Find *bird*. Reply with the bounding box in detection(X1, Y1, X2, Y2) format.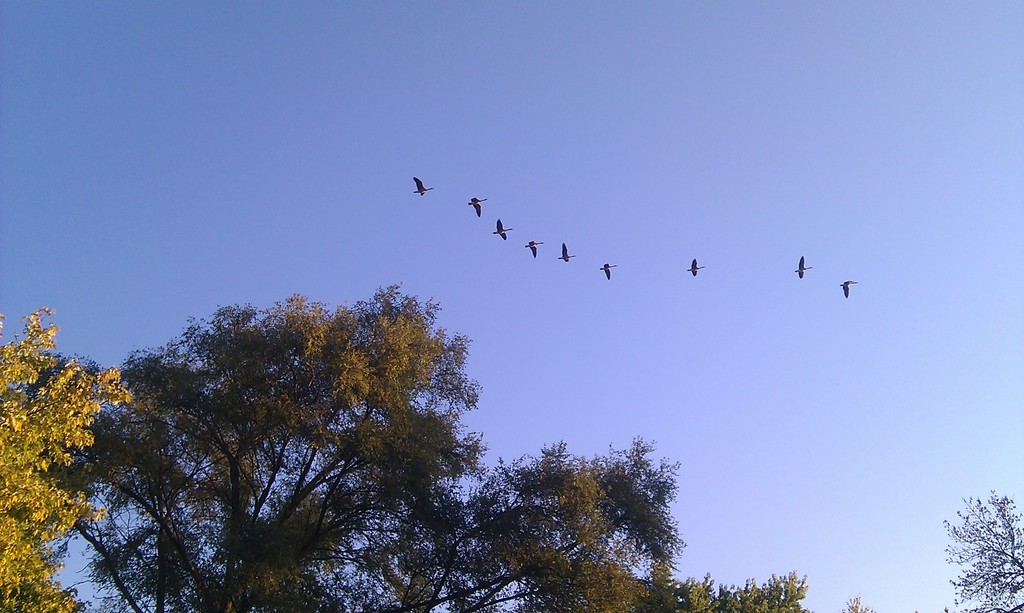
detection(488, 212, 511, 248).
